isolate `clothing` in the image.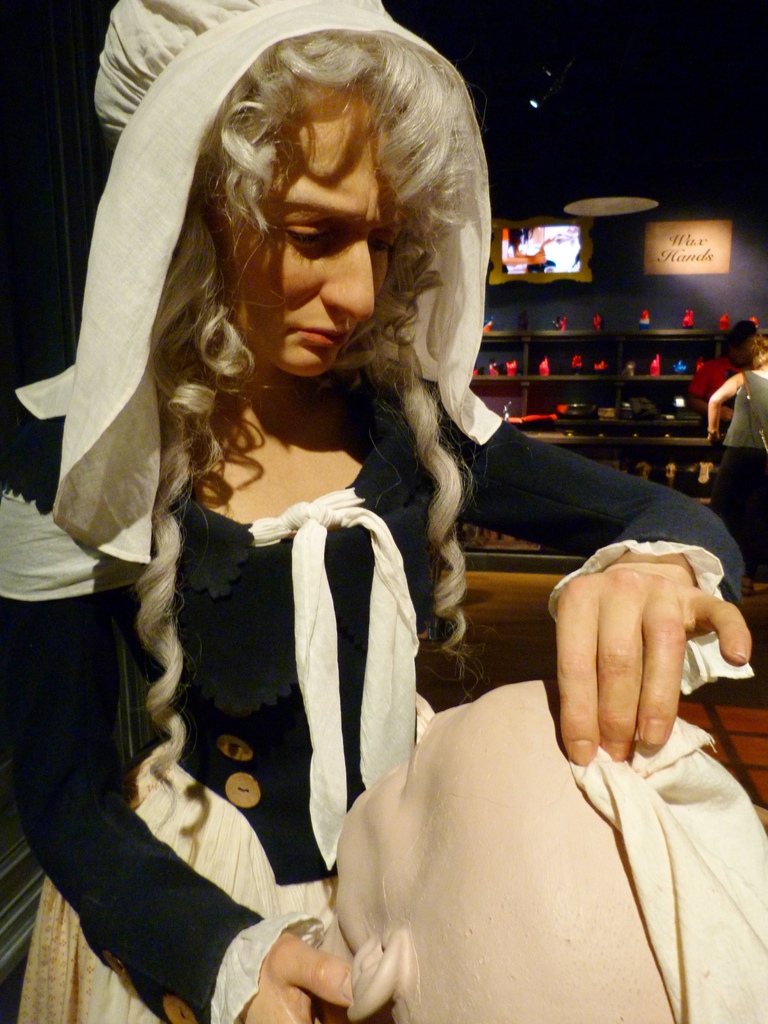
Isolated region: <box>712,365,767,577</box>.
